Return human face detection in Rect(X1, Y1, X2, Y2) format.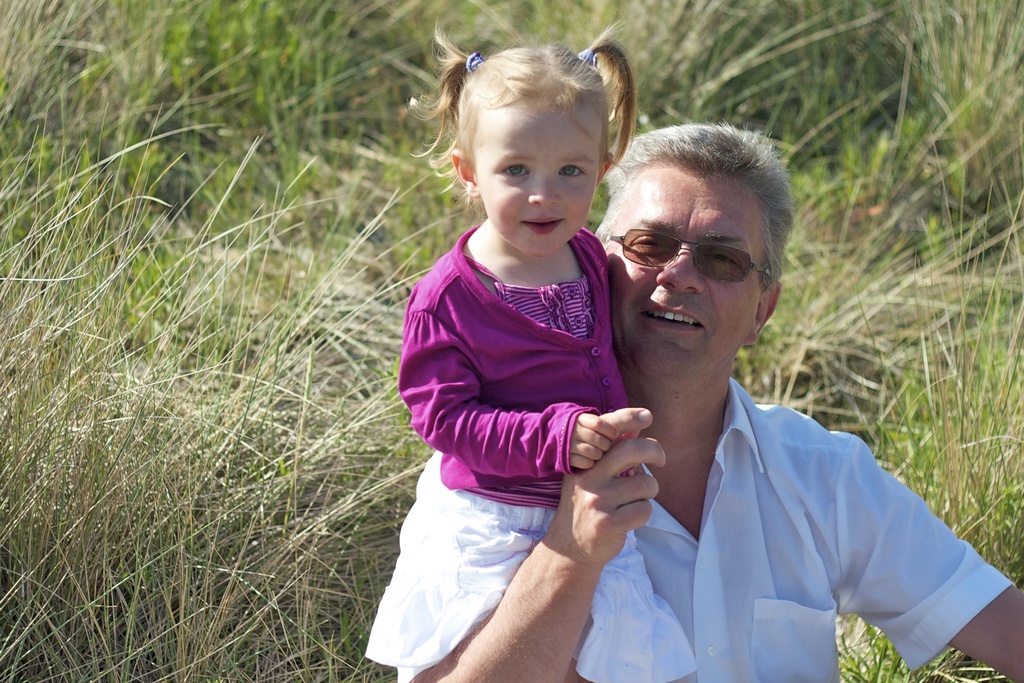
Rect(609, 168, 761, 386).
